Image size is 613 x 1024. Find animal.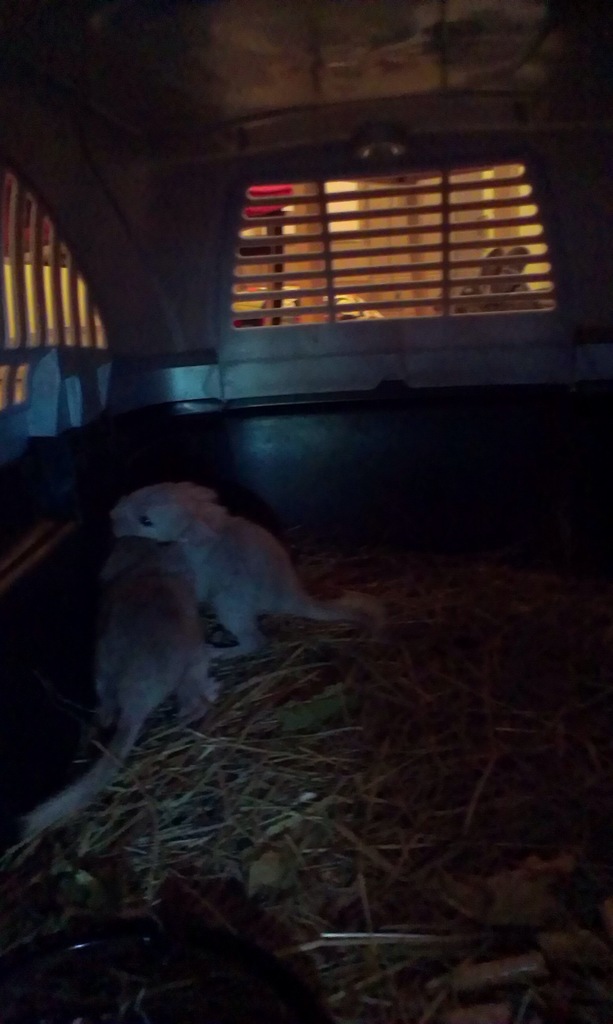
{"left": 0, "top": 531, "right": 217, "bottom": 839}.
